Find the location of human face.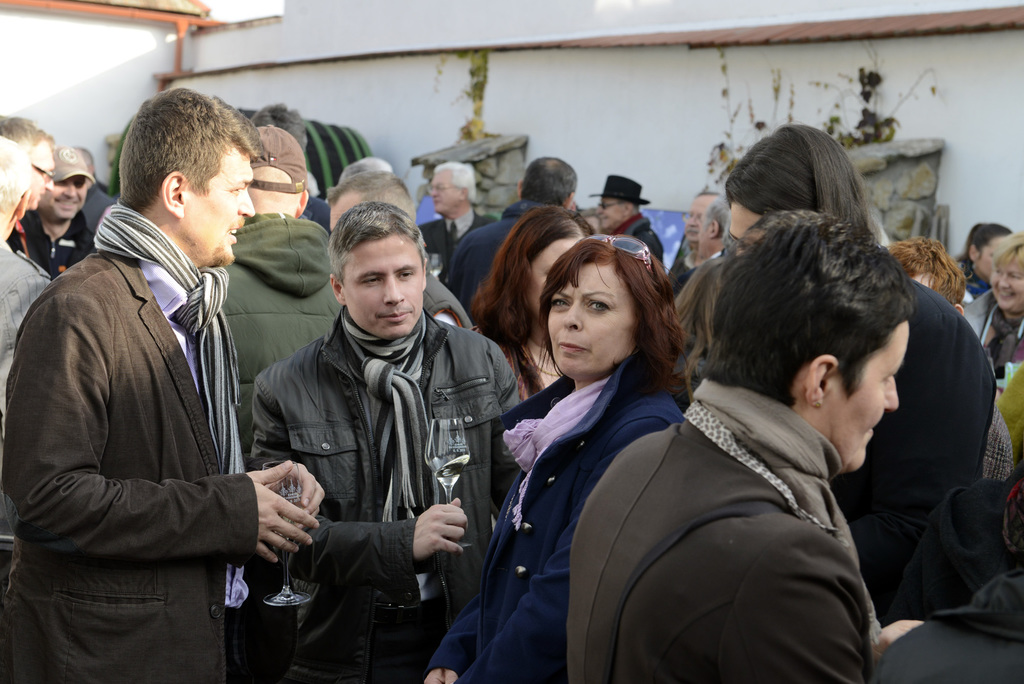
Location: bbox=(990, 243, 1023, 311).
